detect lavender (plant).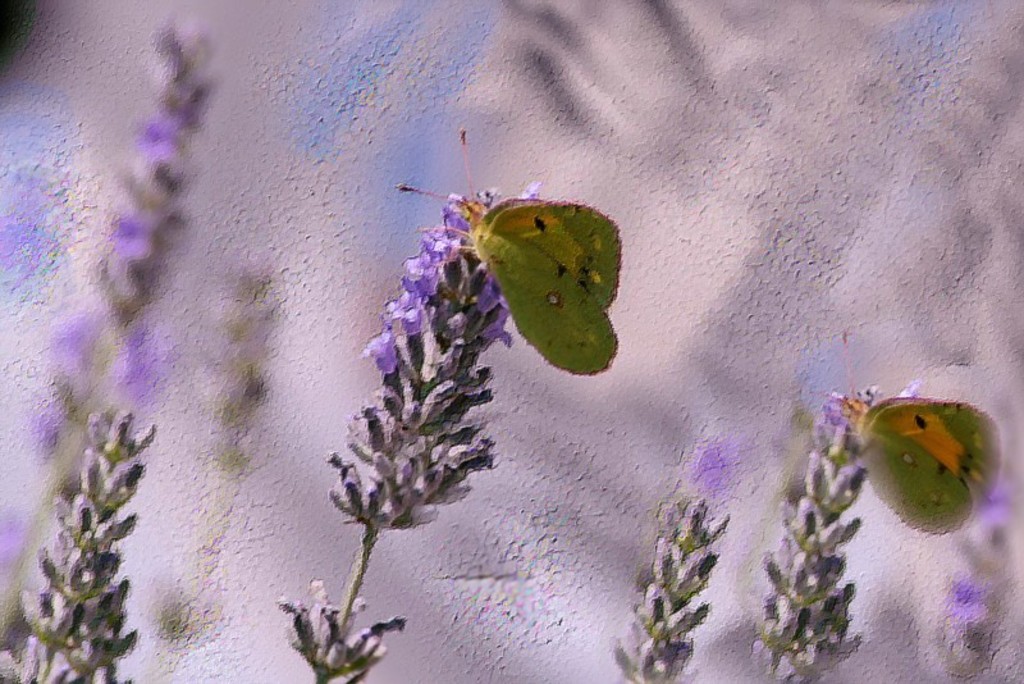
Detected at bbox=[26, 414, 154, 683].
